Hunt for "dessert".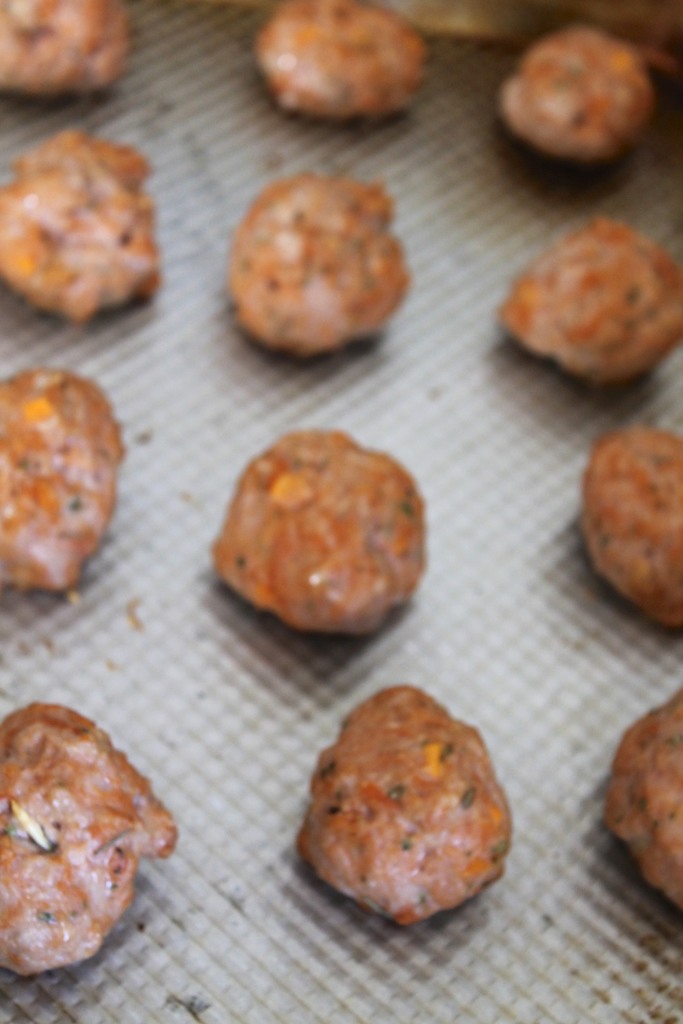
Hunted down at (483, 31, 652, 159).
